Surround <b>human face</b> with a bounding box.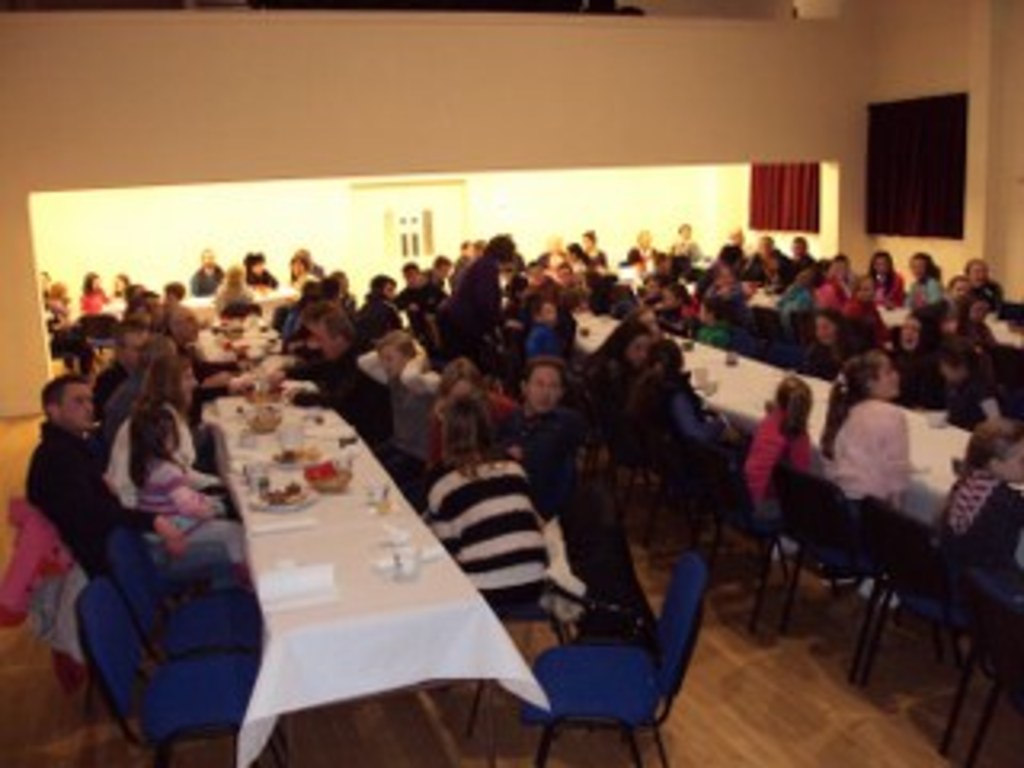
bbox(733, 227, 746, 253).
